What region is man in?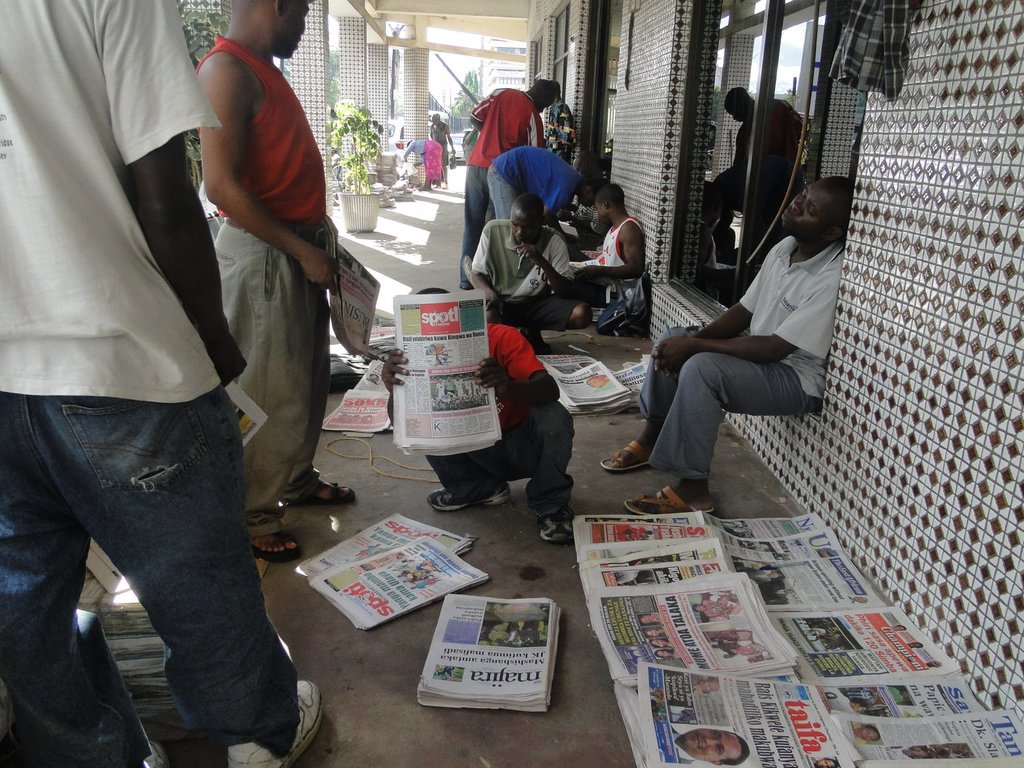
x1=667, y1=720, x2=753, y2=767.
